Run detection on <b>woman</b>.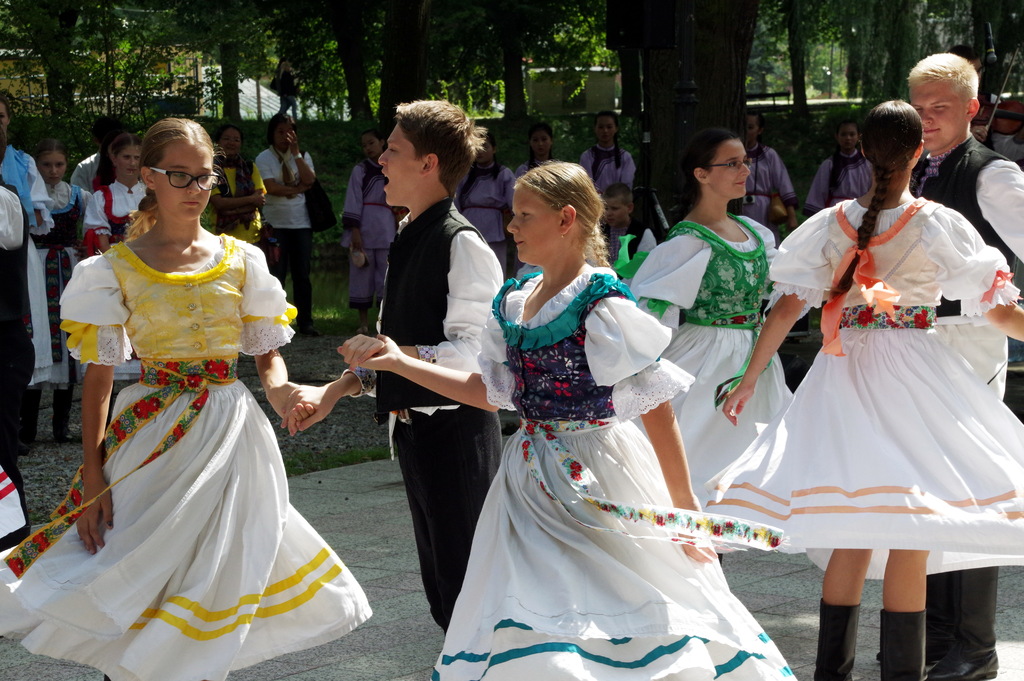
Result: [257,109,328,338].
